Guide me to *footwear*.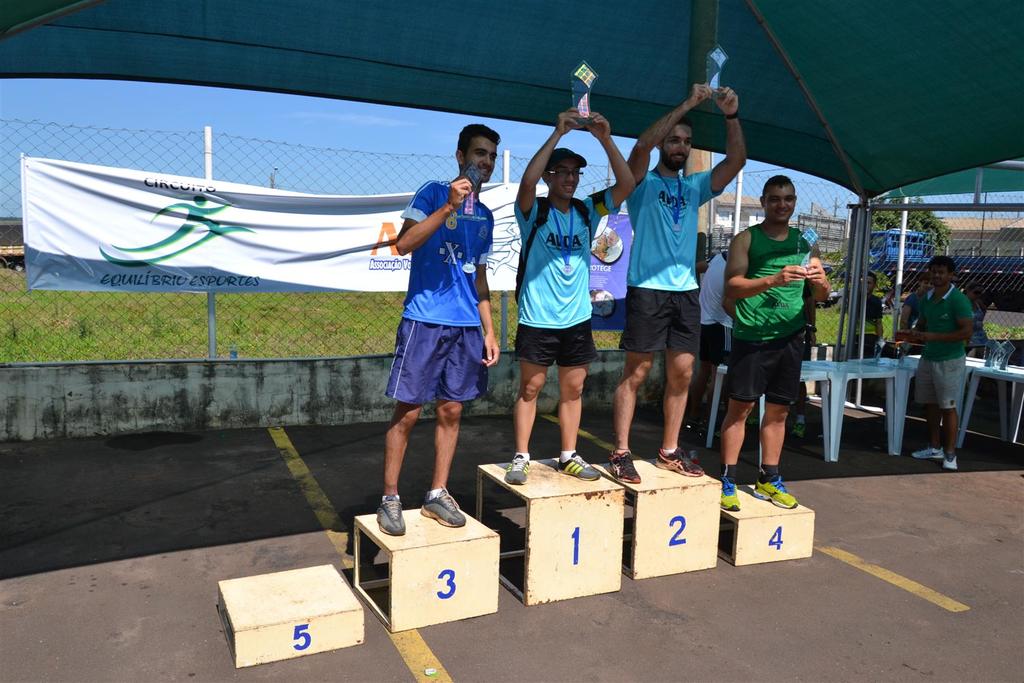
Guidance: (716, 475, 745, 515).
